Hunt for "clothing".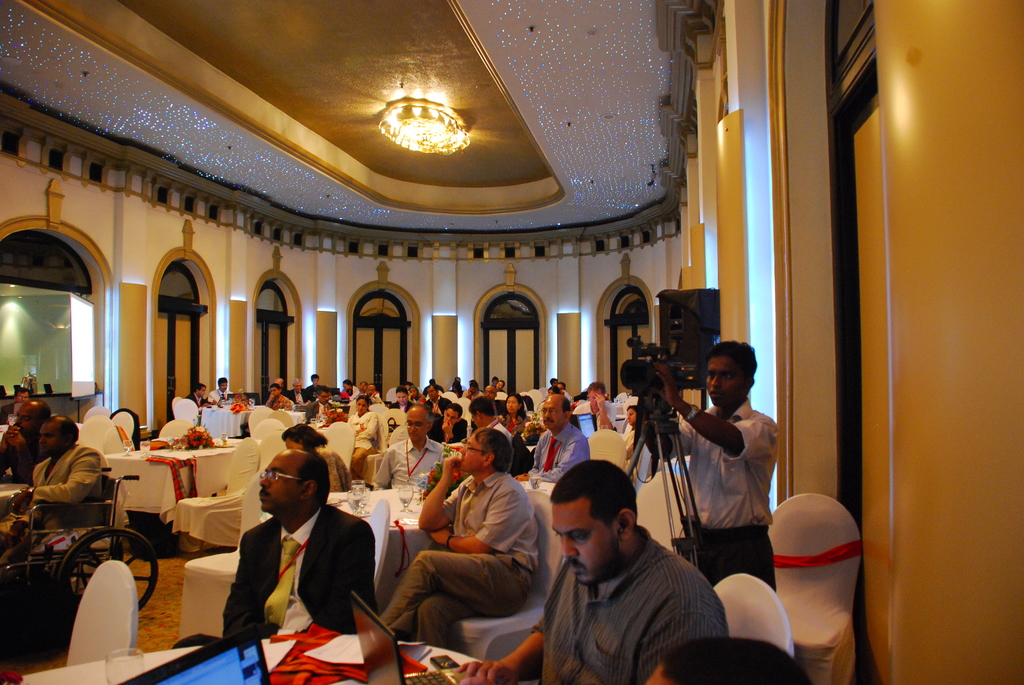
Hunted down at rect(426, 414, 467, 441).
